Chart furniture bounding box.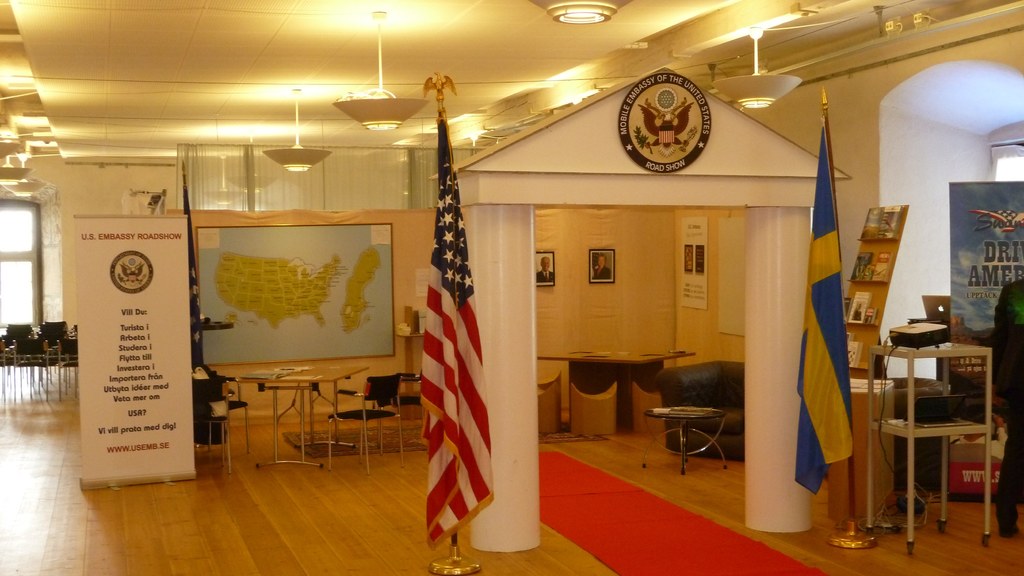
Charted: bbox(399, 330, 424, 421).
